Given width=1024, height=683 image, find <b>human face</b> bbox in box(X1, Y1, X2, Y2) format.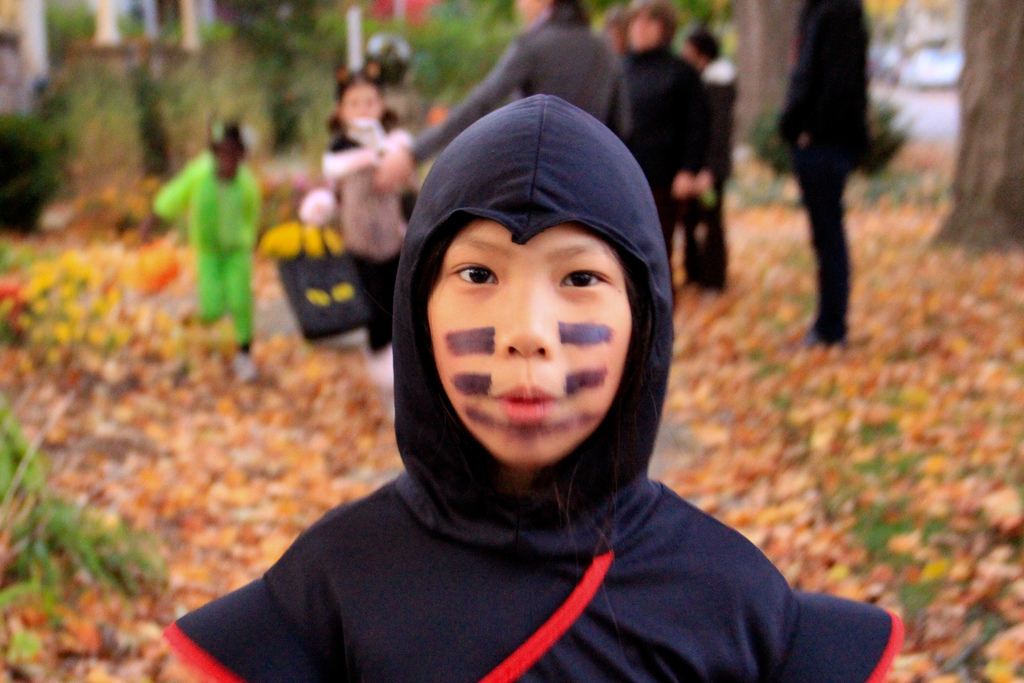
box(423, 222, 634, 466).
